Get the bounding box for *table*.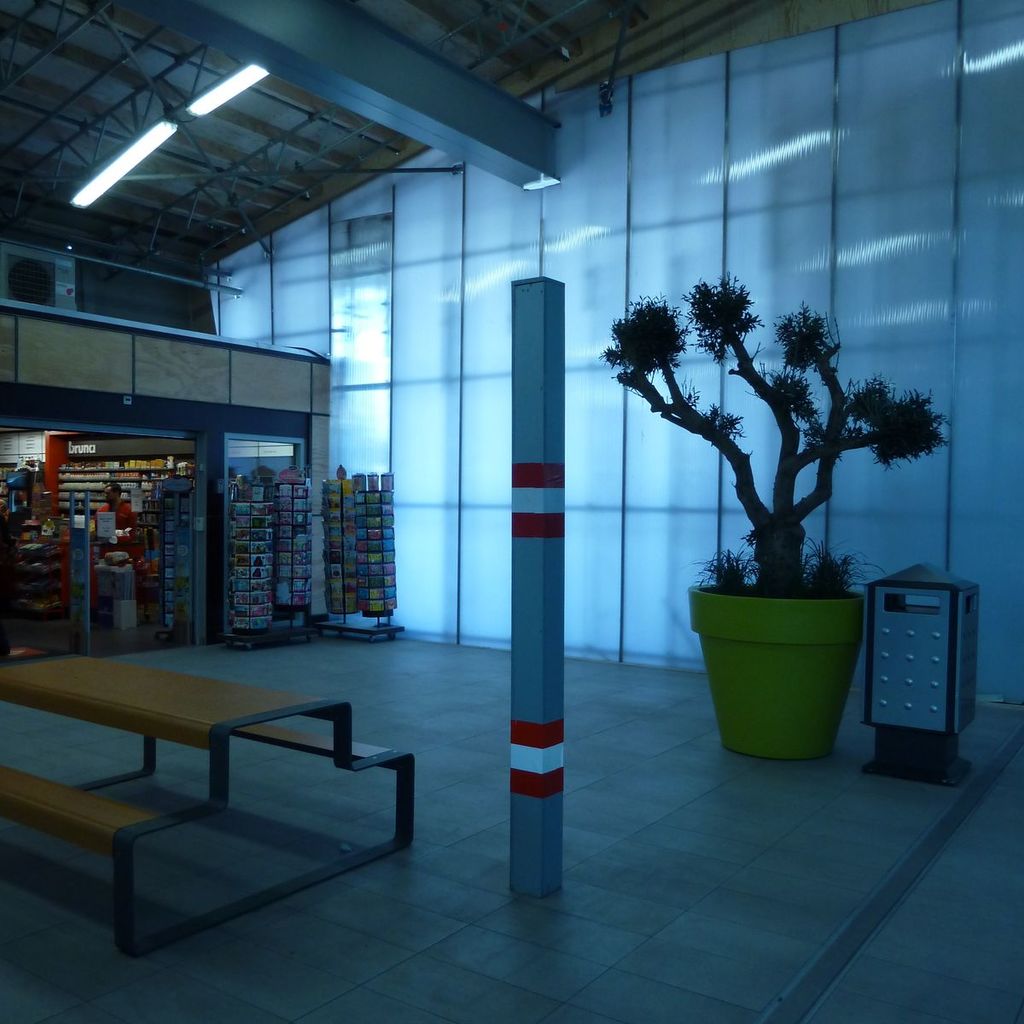
0/650/423/961.
